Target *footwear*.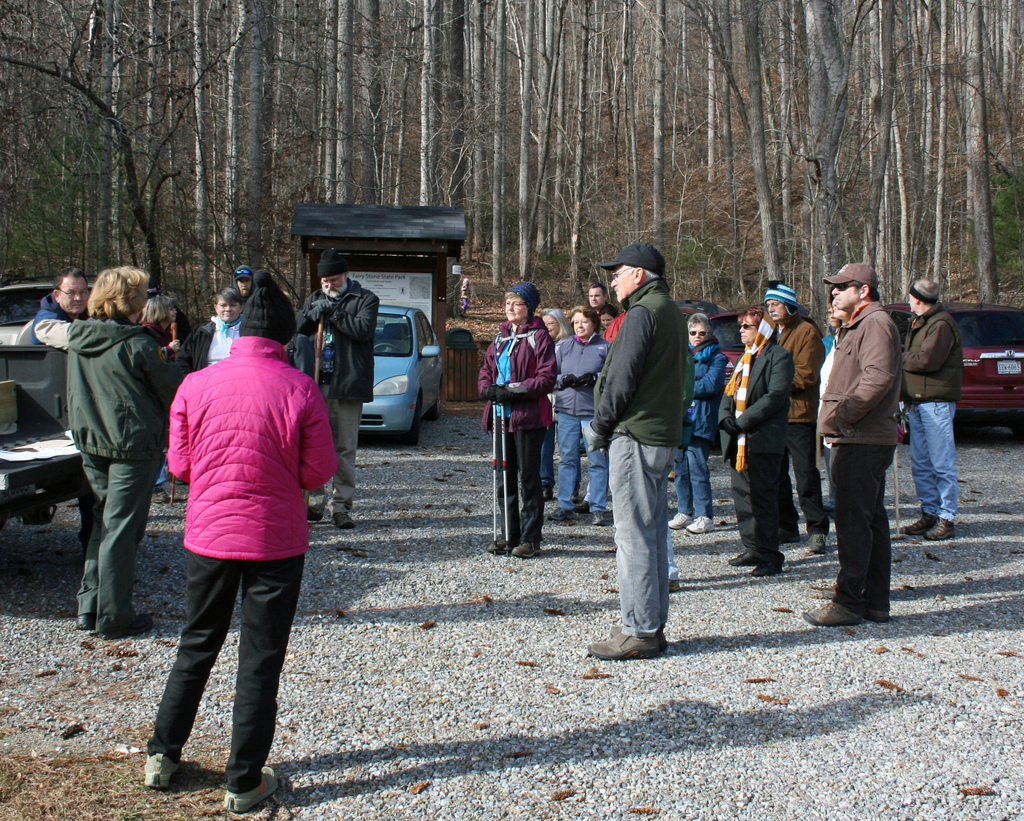
Target region: <box>331,510,357,532</box>.
